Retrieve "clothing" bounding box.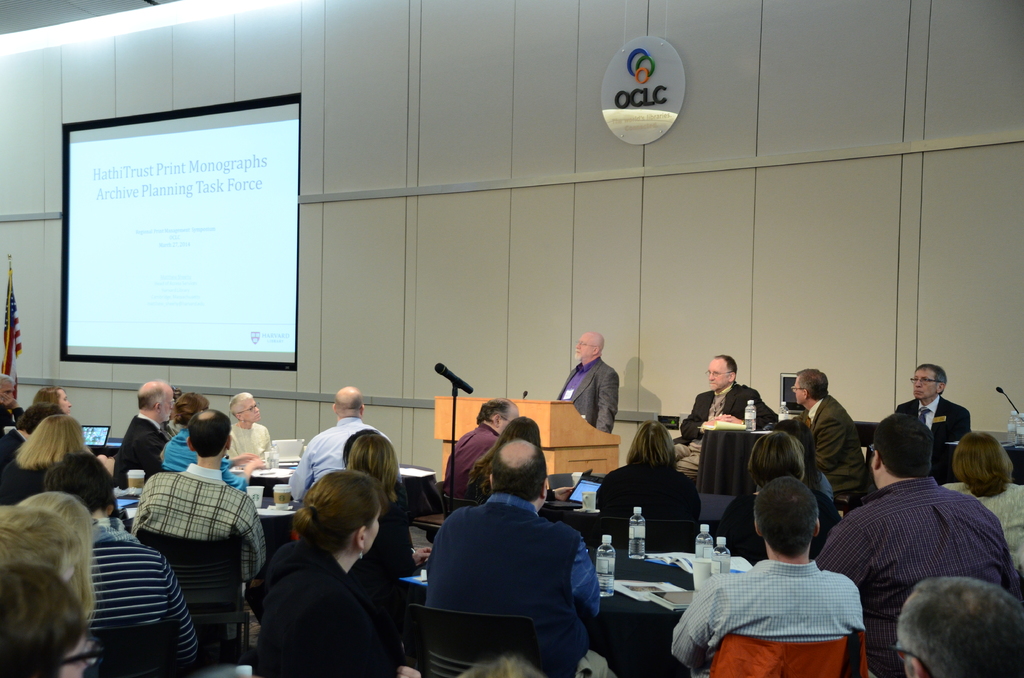
Bounding box: 775,391,867,501.
